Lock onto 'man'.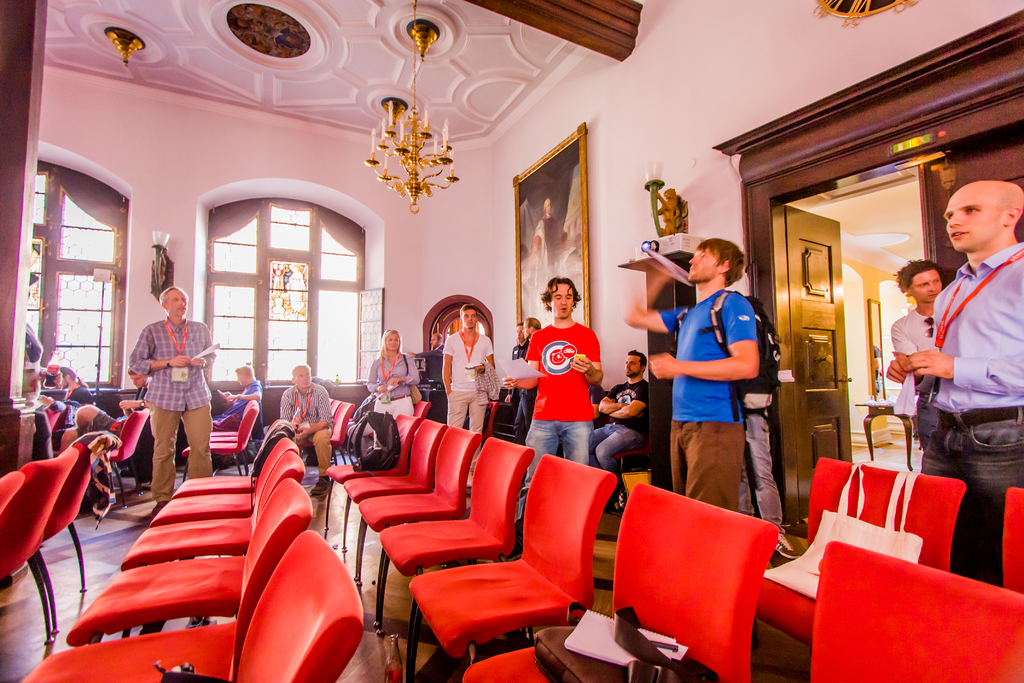
Locked: [x1=54, y1=400, x2=115, y2=456].
